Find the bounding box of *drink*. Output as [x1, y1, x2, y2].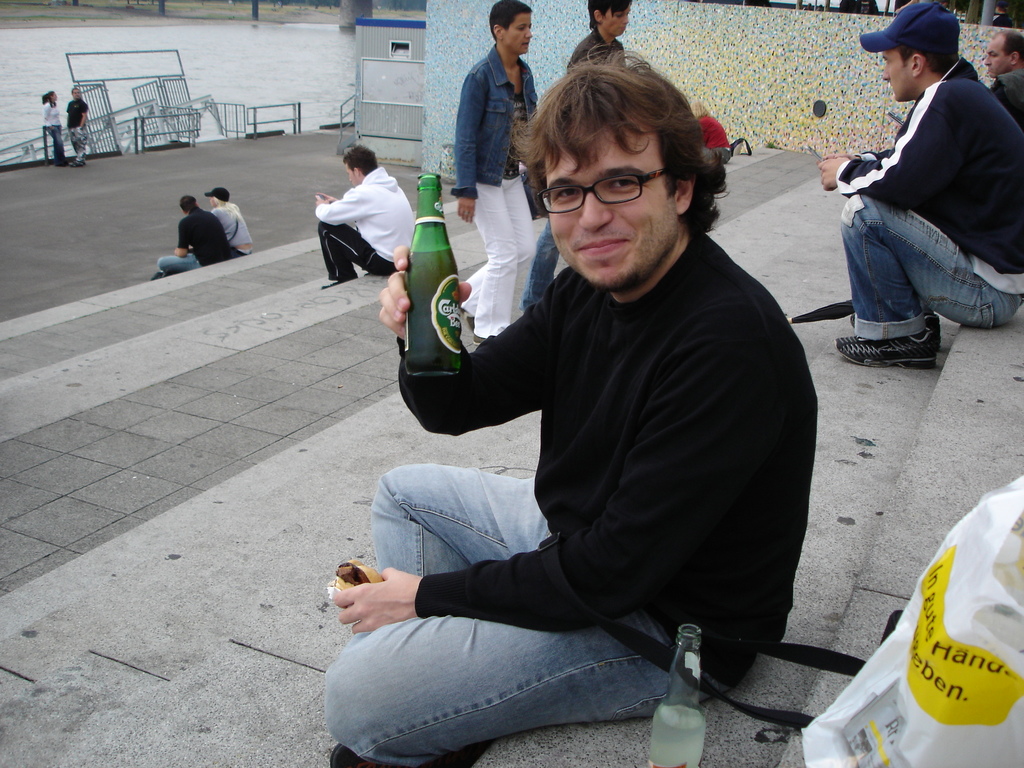
[652, 620, 707, 767].
